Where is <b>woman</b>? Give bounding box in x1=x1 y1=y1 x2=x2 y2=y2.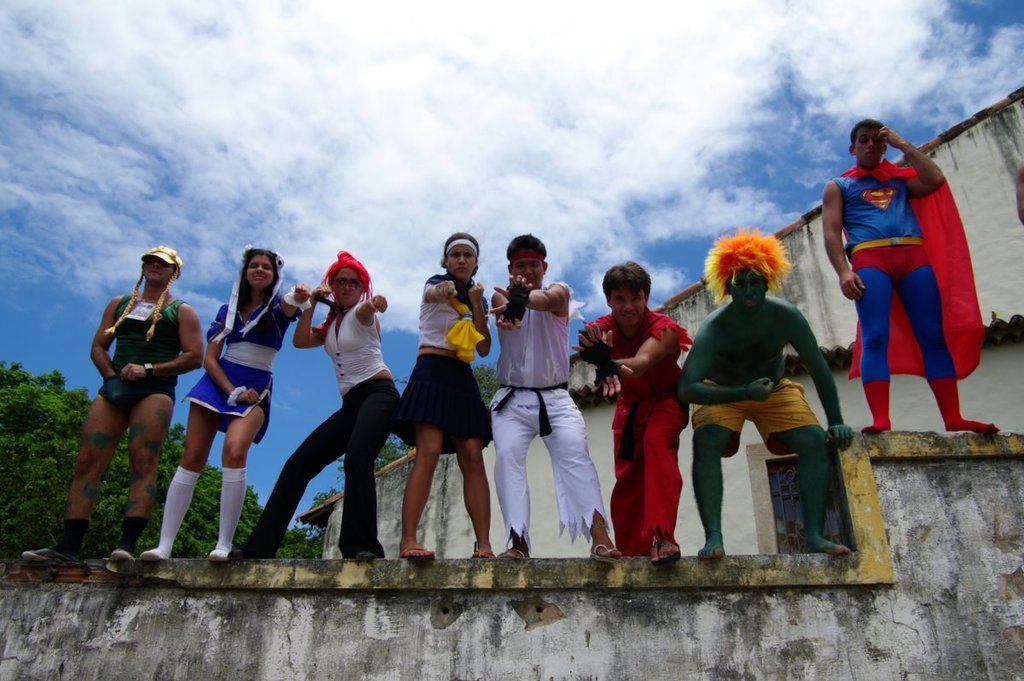
x1=230 y1=250 x2=396 y2=556.
